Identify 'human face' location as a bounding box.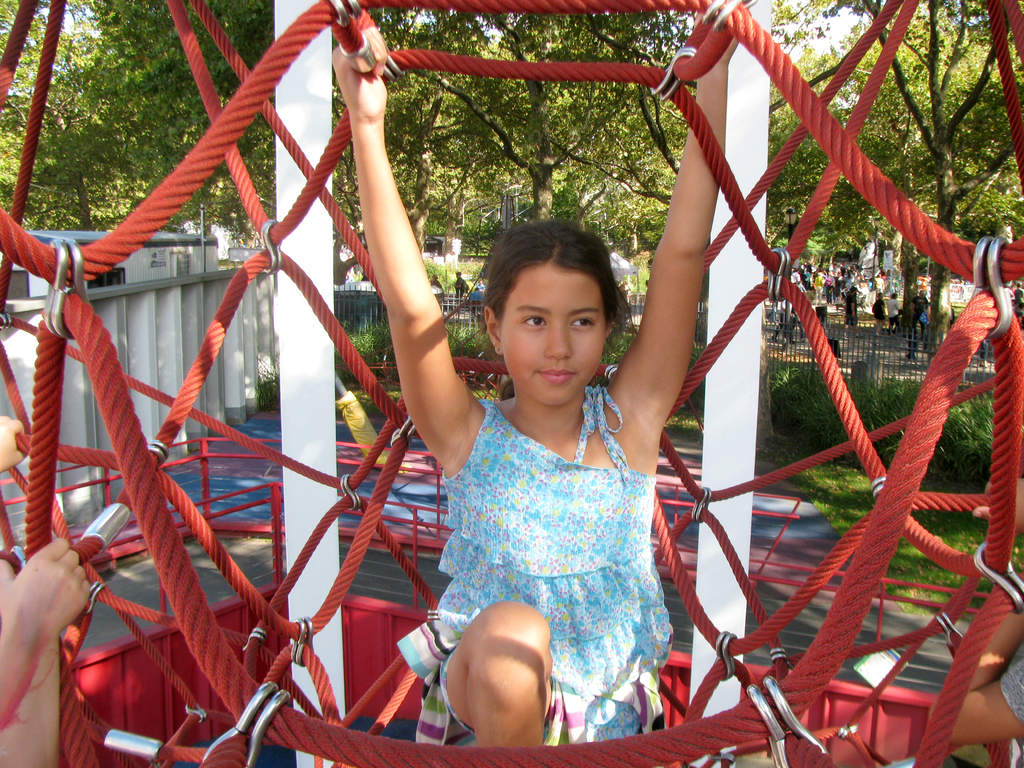
{"x1": 499, "y1": 261, "x2": 606, "y2": 408}.
